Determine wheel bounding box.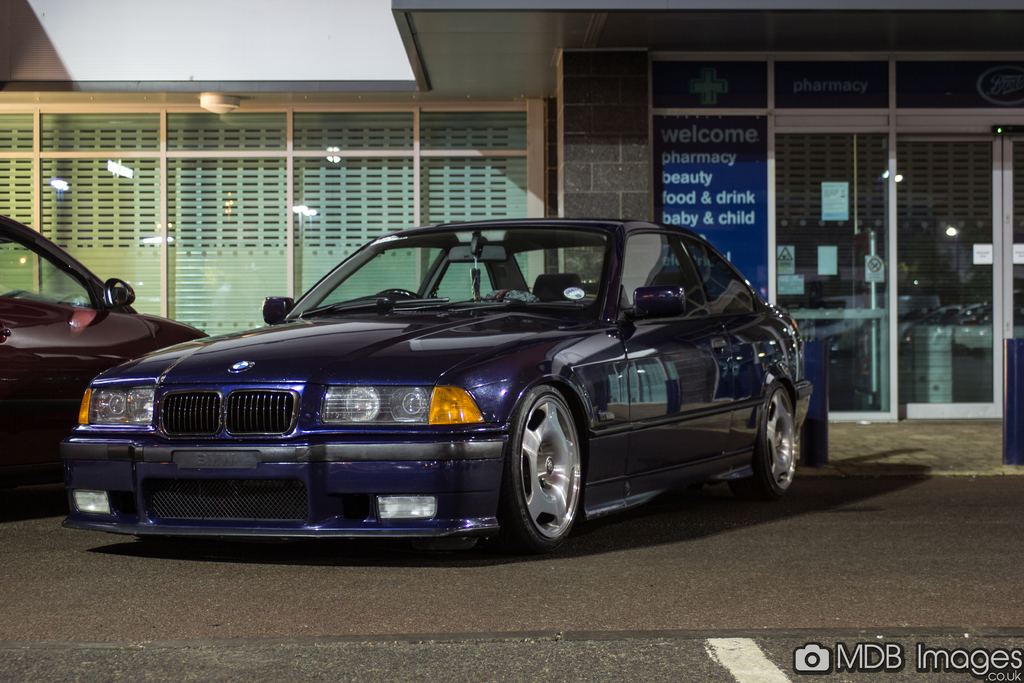
Determined: (750,379,803,502).
